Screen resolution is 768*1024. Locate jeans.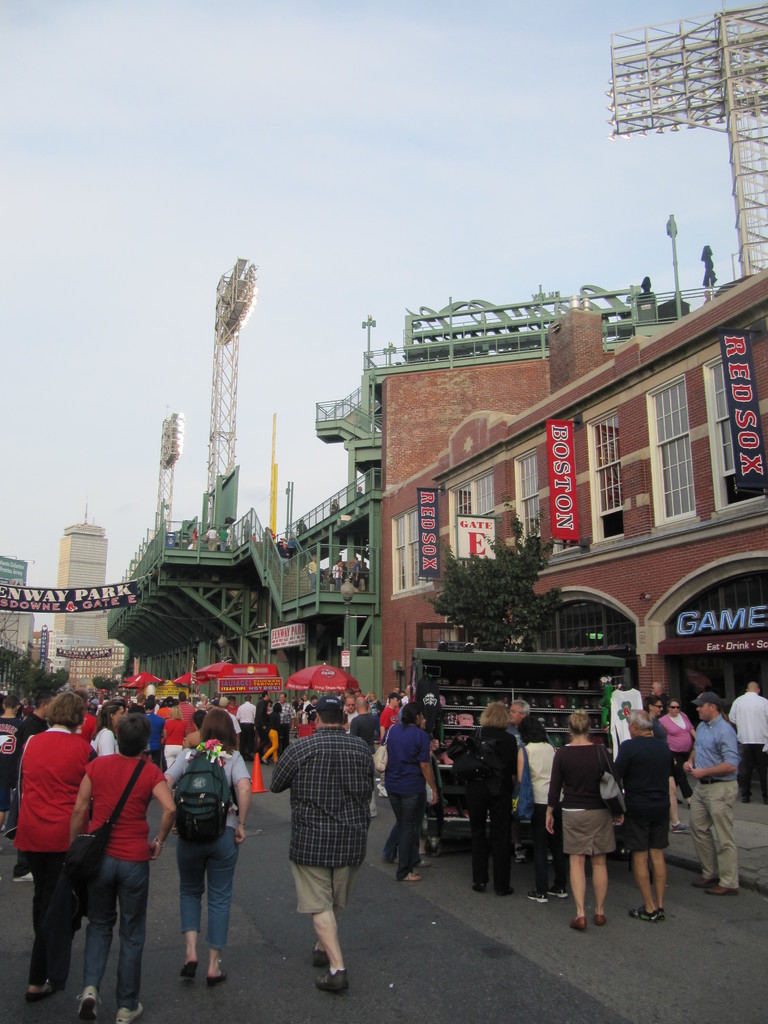
left=171, top=820, right=237, bottom=958.
